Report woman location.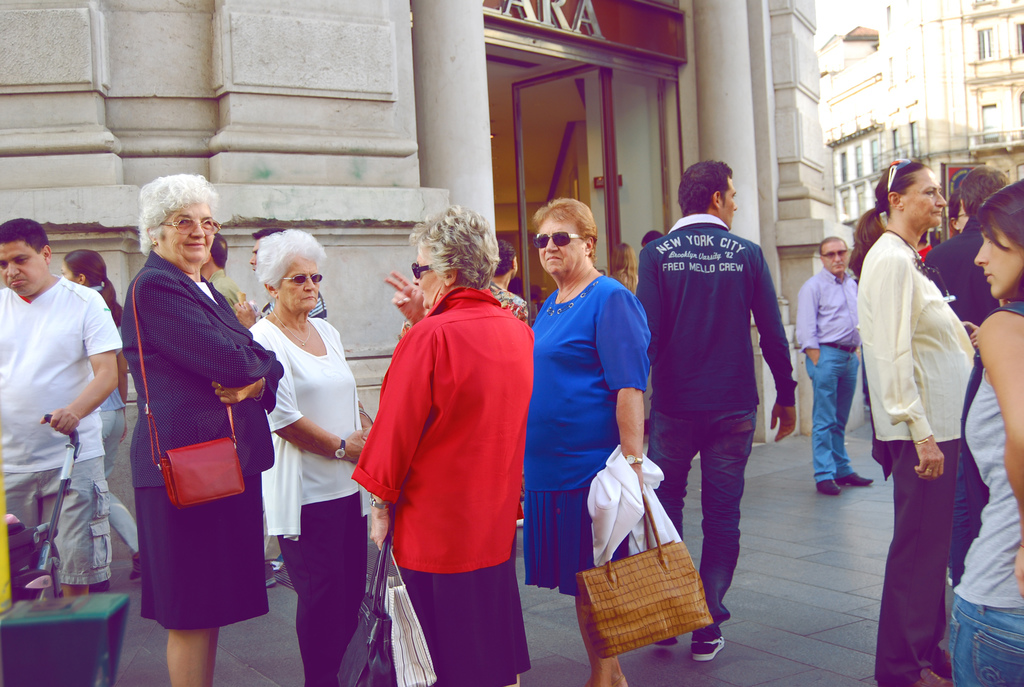
Report: BBox(613, 246, 637, 291).
